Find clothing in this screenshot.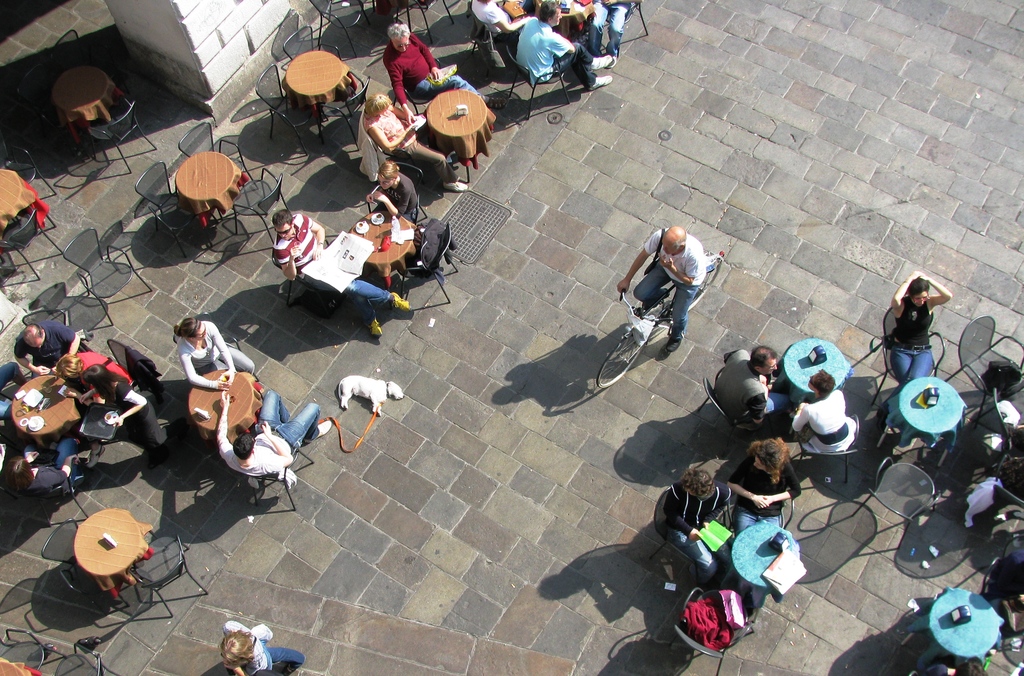
The bounding box for clothing is bbox=(469, 0, 528, 37).
